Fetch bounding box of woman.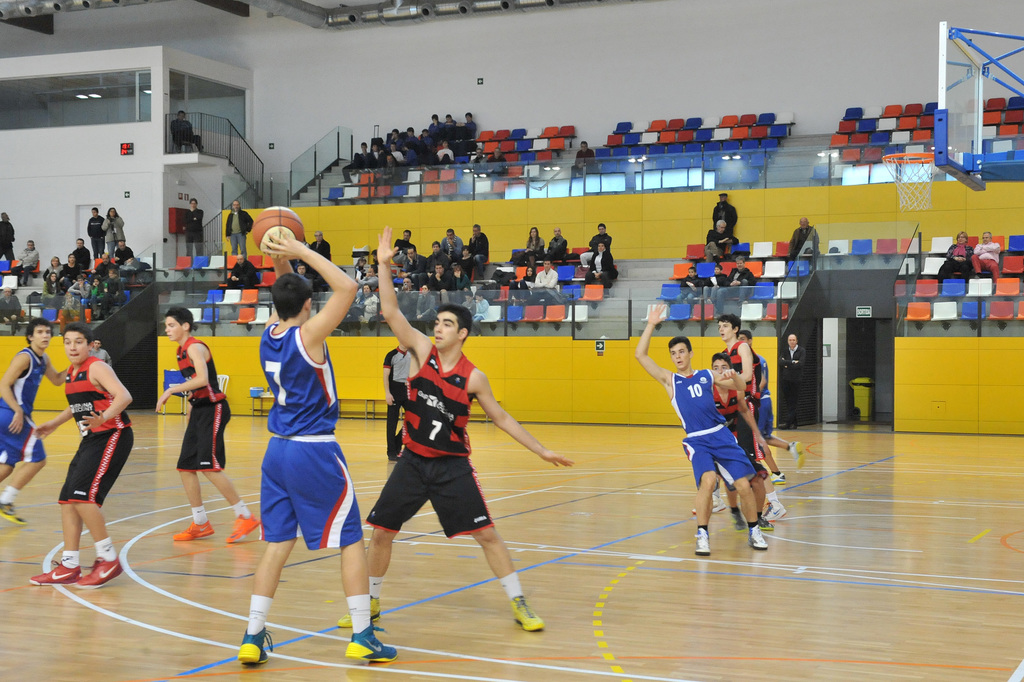
Bbox: Rect(341, 284, 378, 329).
